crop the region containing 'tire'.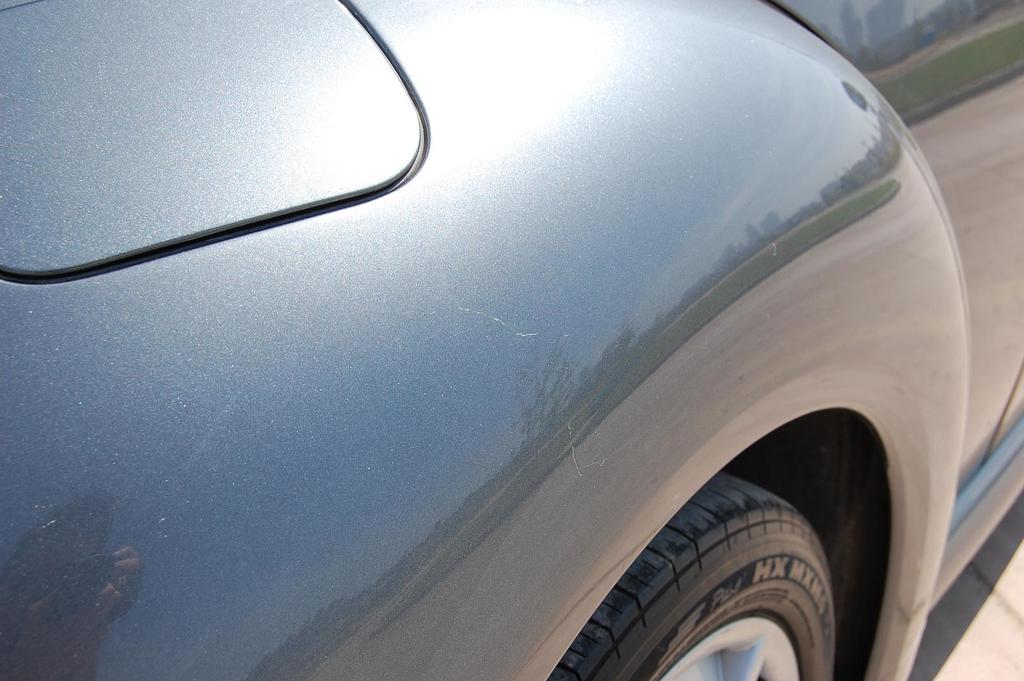
Crop region: {"left": 557, "top": 476, "right": 866, "bottom": 680}.
